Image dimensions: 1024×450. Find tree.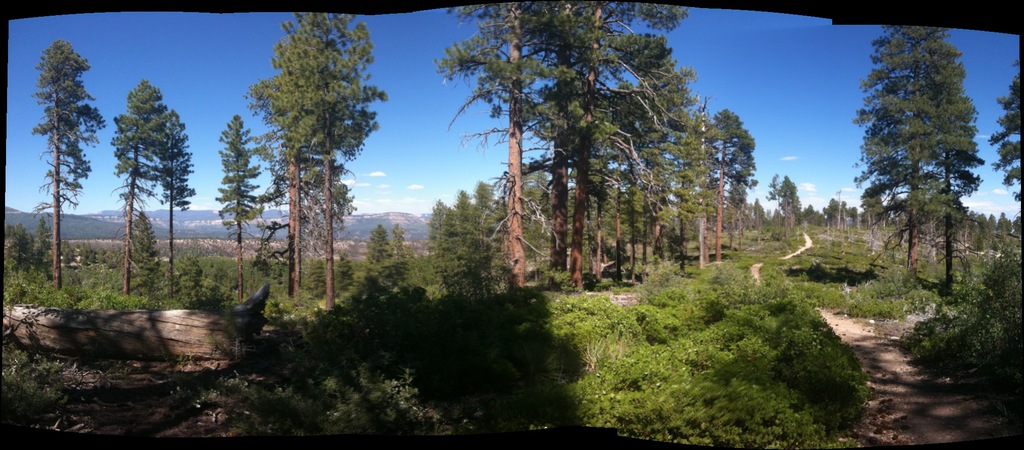
l=977, t=51, r=1023, b=199.
